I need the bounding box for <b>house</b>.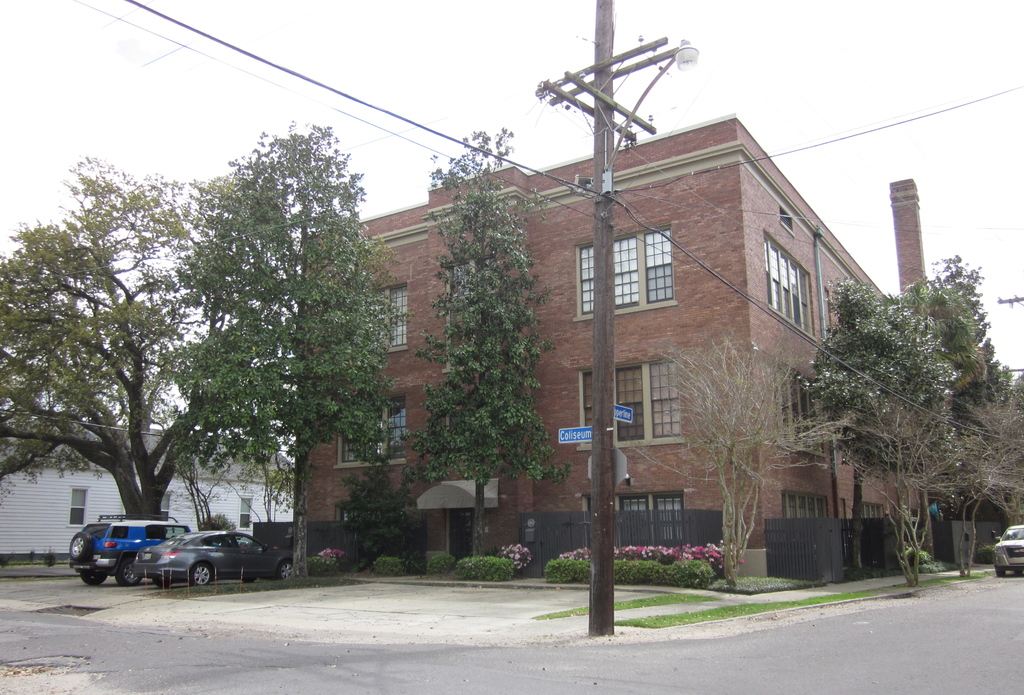
Here it is: 2 409 296 567.
